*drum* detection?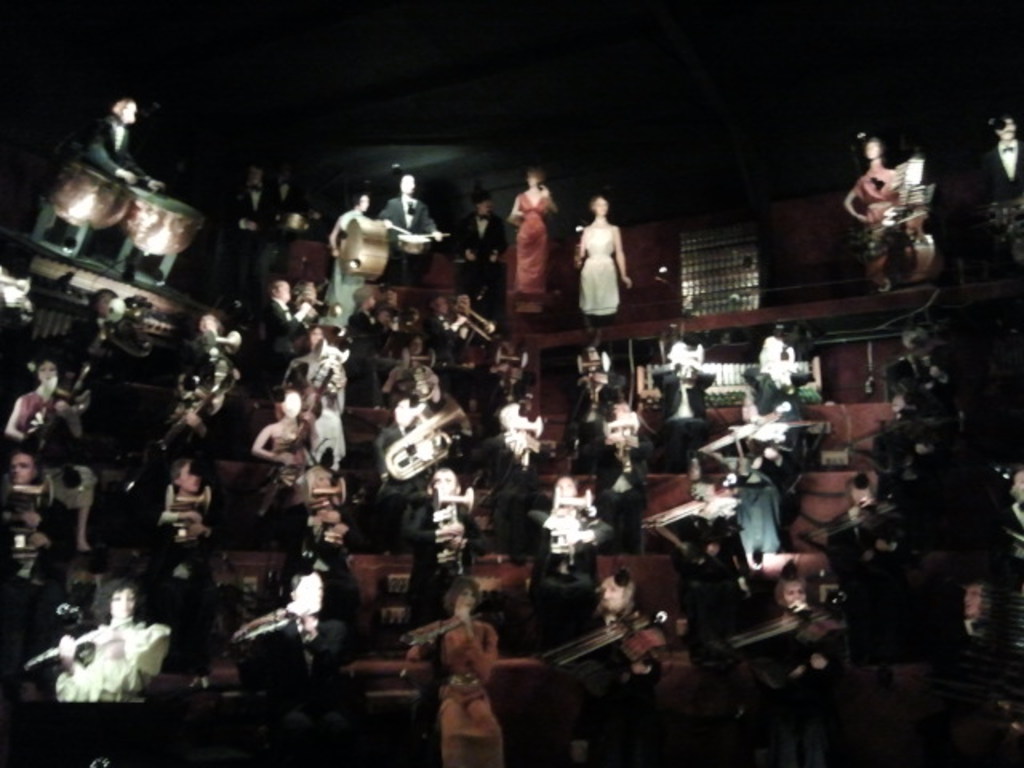
x1=341 y1=218 x2=387 y2=282
